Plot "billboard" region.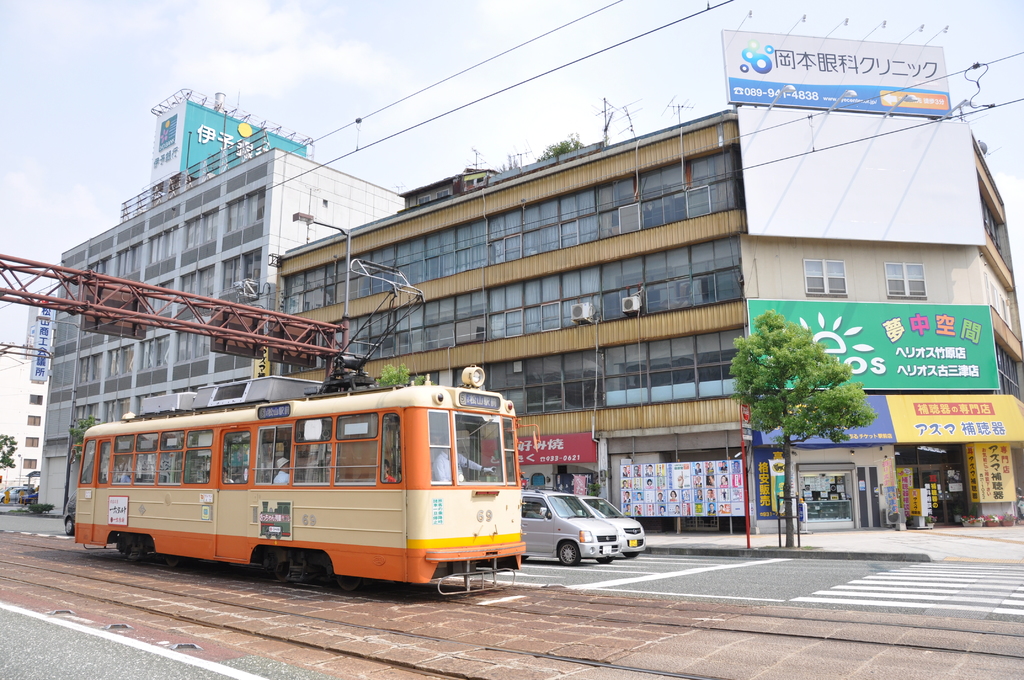
Plotted at <box>750,298,1009,412</box>.
